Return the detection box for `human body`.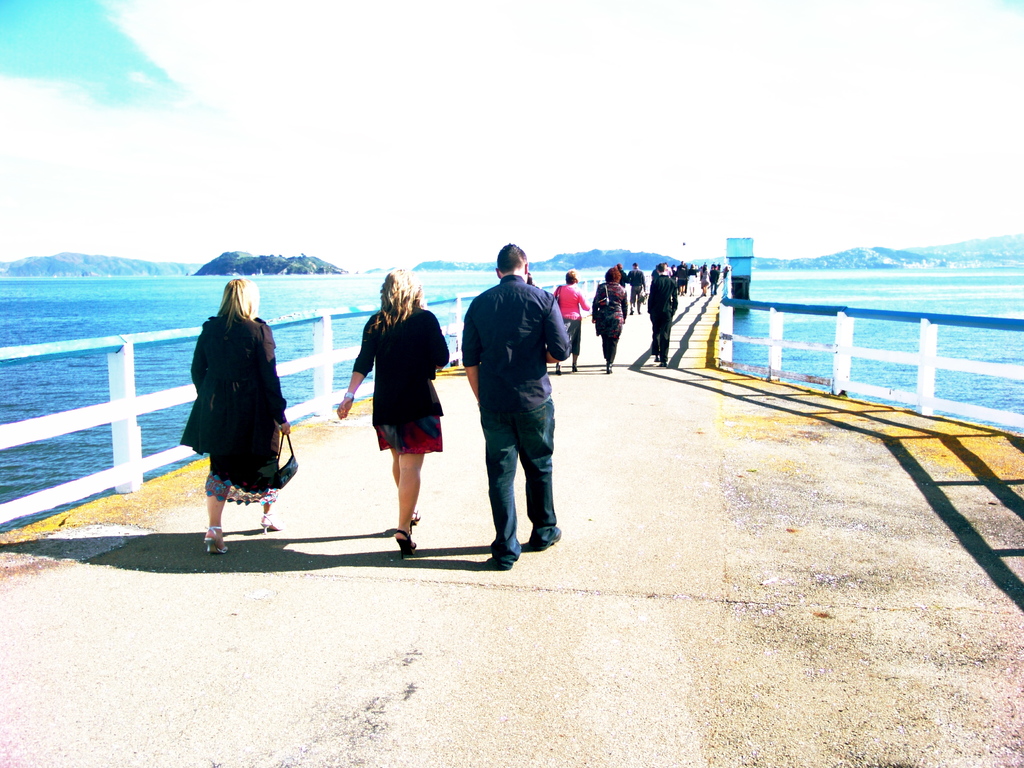
<bbox>179, 307, 289, 554</bbox>.
